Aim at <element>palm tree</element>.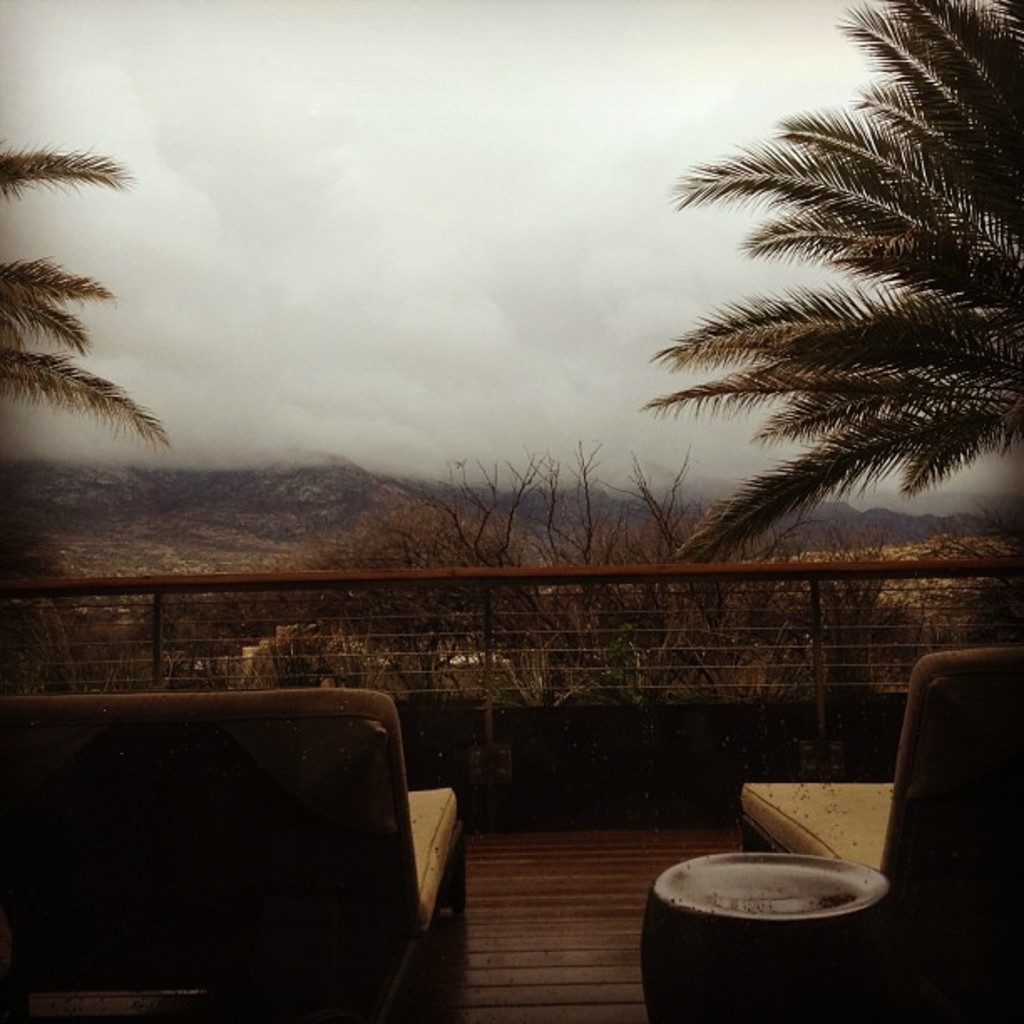
Aimed at <bbox>3, 110, 184, 520</bbox>.
